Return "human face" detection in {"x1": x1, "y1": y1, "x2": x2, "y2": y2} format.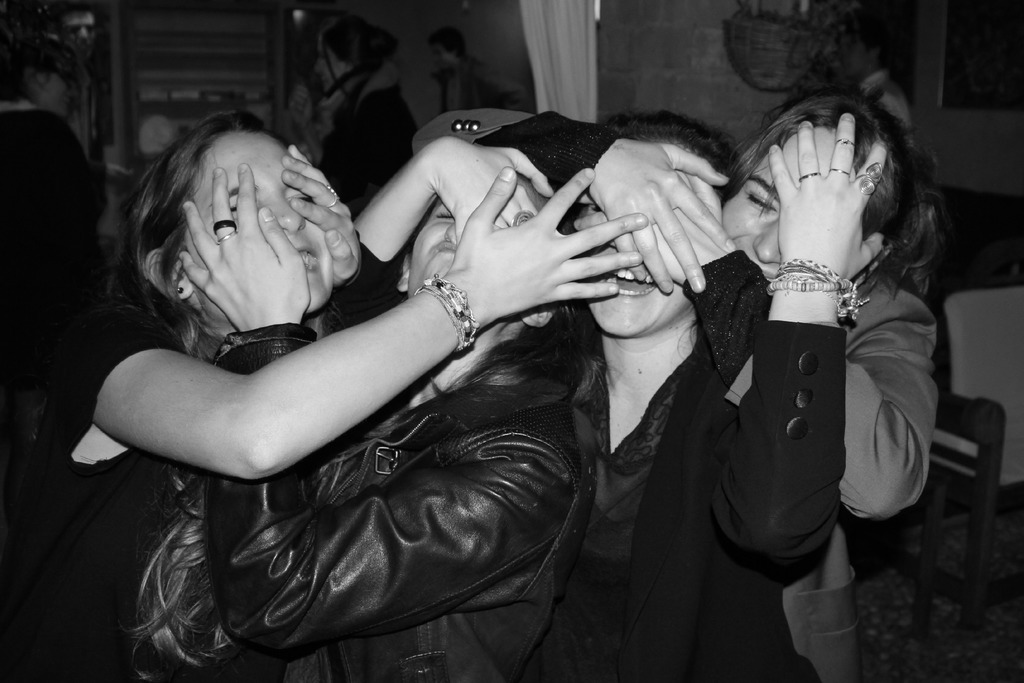
{"x1": 317, "y1": 44, "x2": 349, "y2": 92}.
